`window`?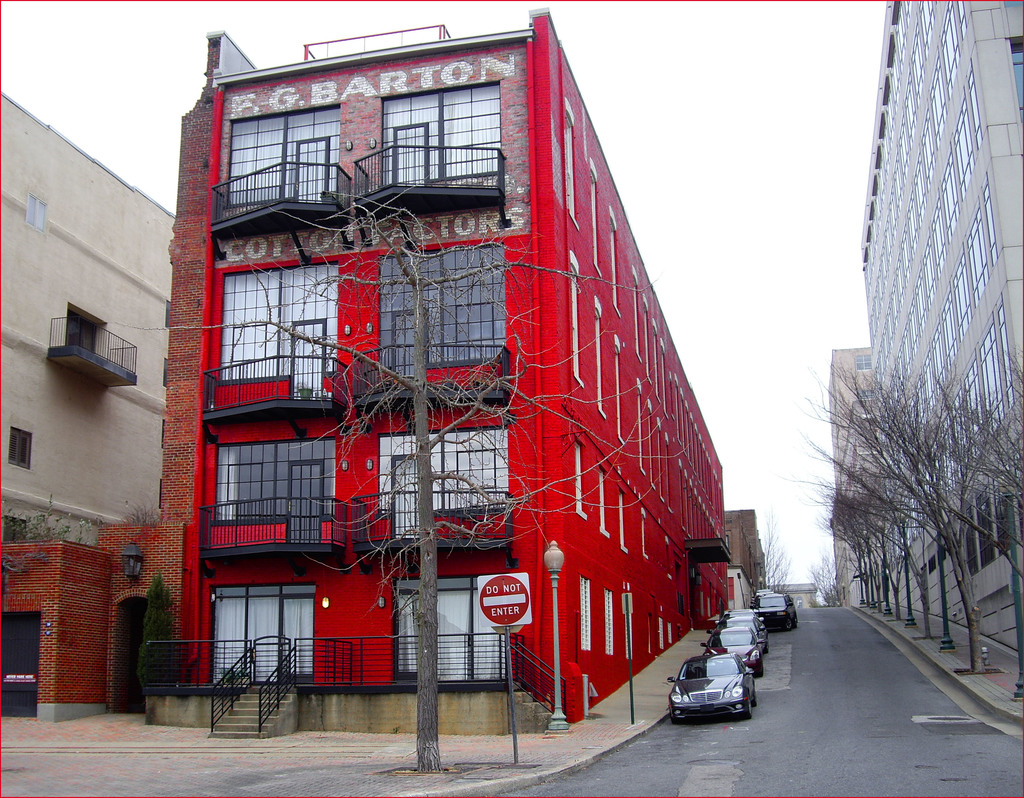
(599, 470, 610, 532)
